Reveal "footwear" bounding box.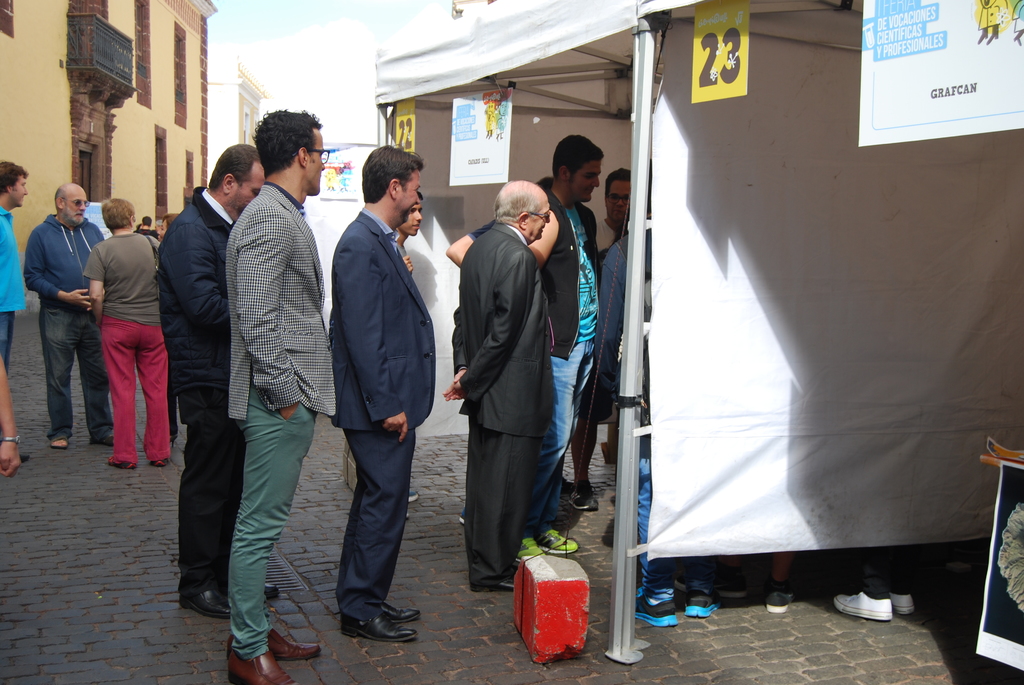
Revealed: x1=106, y1=453, x2=138, y2=471.
